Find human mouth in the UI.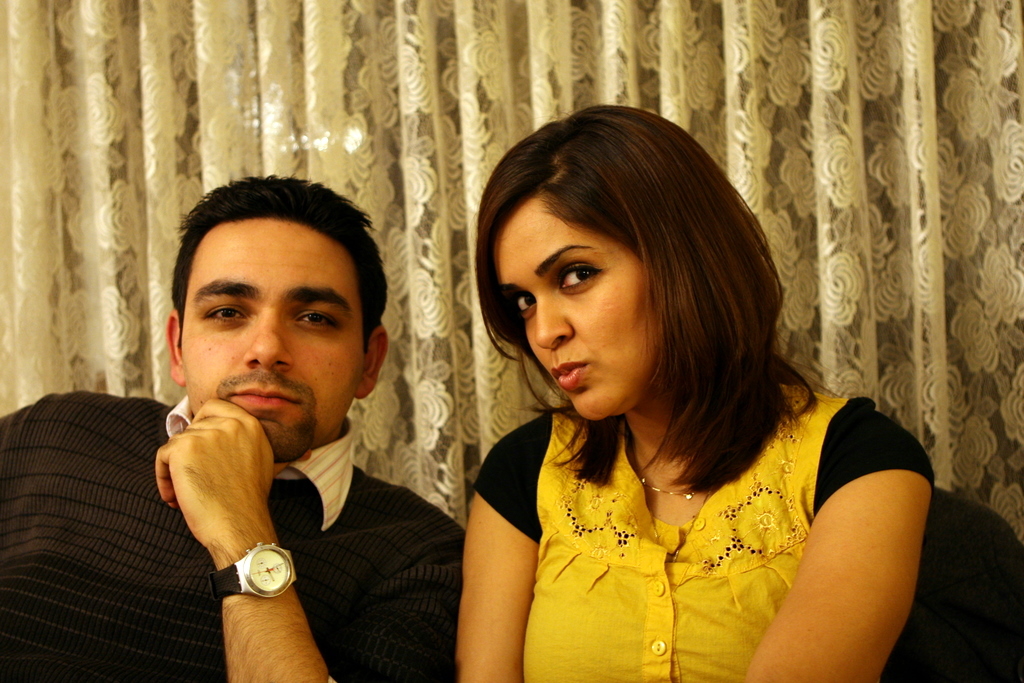
UI element at bbox=(233, 380, 301, 415).
